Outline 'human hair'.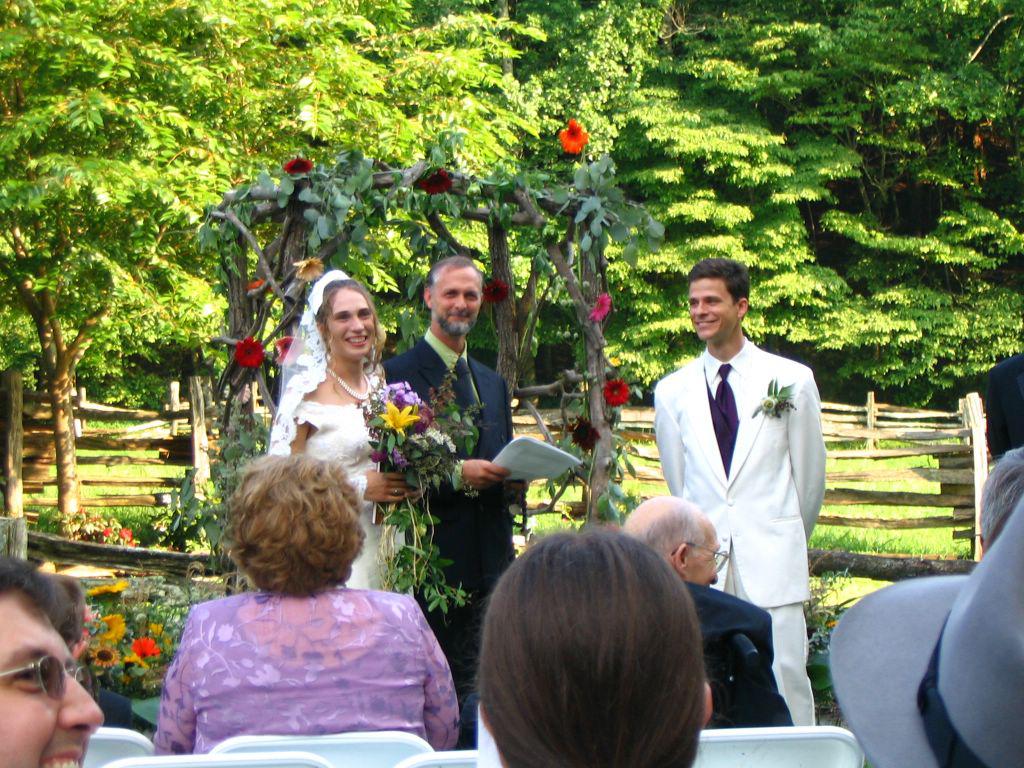
Outline: [left=684, top=256, right=750, bottom=309].
